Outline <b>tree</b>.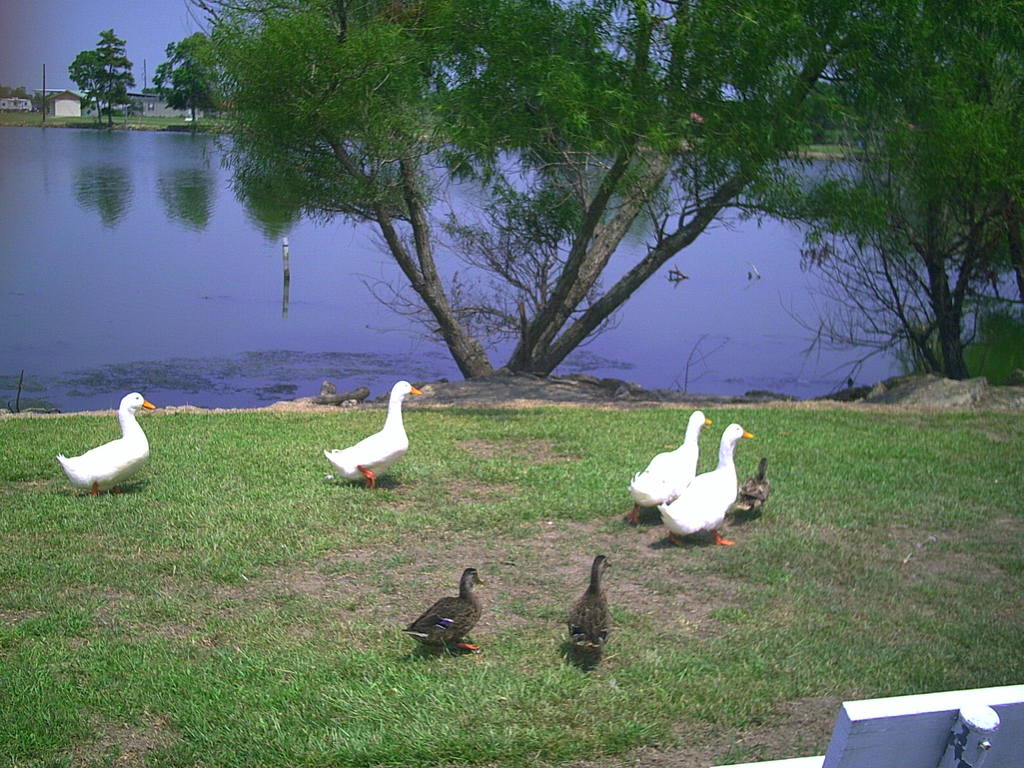
Outline: 65,24,136,118.
